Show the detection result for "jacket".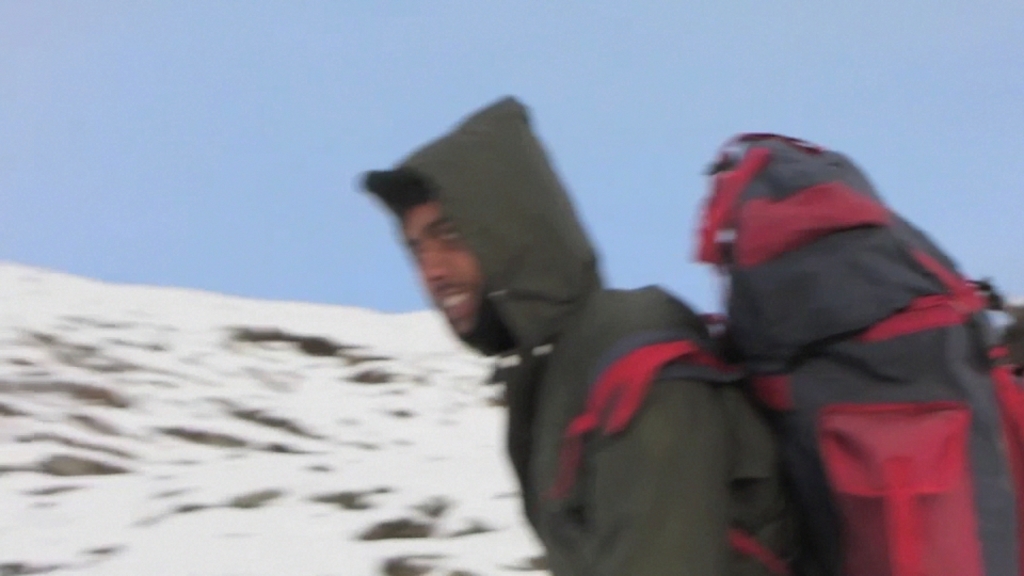
crop(394, 100, 807, 575).
